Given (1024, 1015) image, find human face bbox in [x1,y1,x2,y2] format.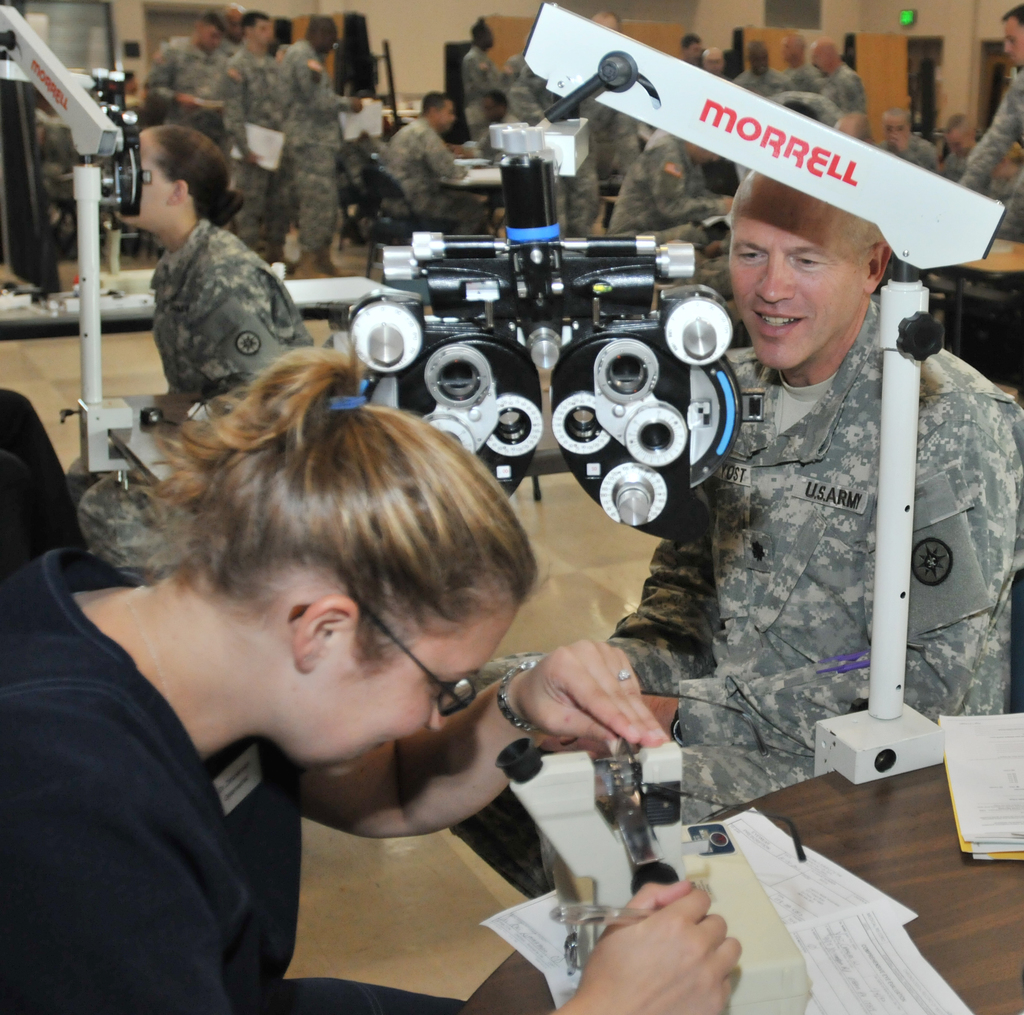
[705,49,723,70].
